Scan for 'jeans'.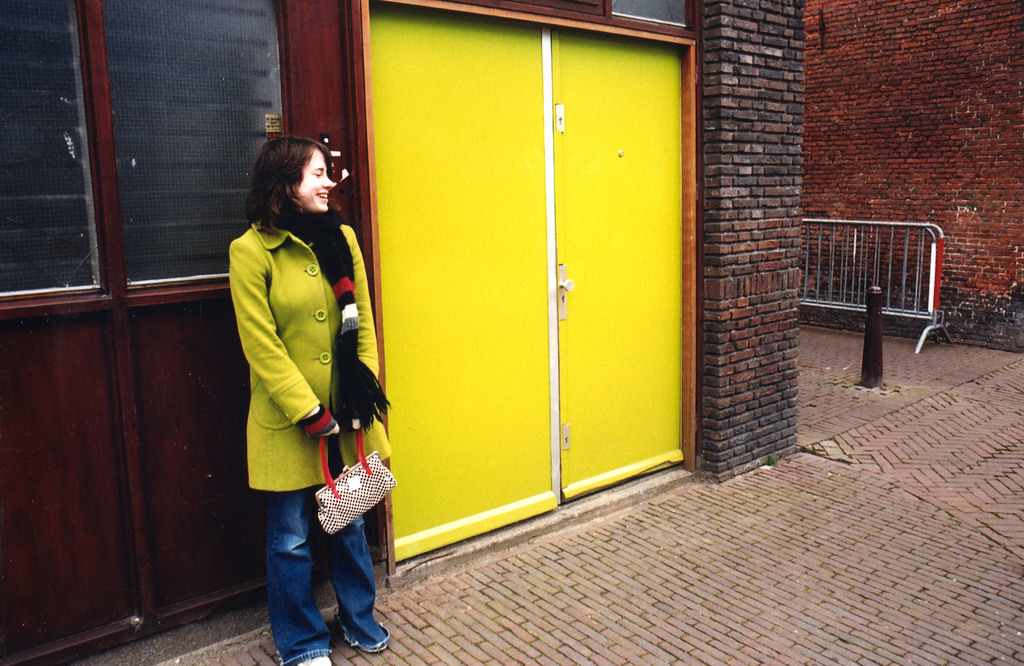
Scan result: 261 480 390 657.
